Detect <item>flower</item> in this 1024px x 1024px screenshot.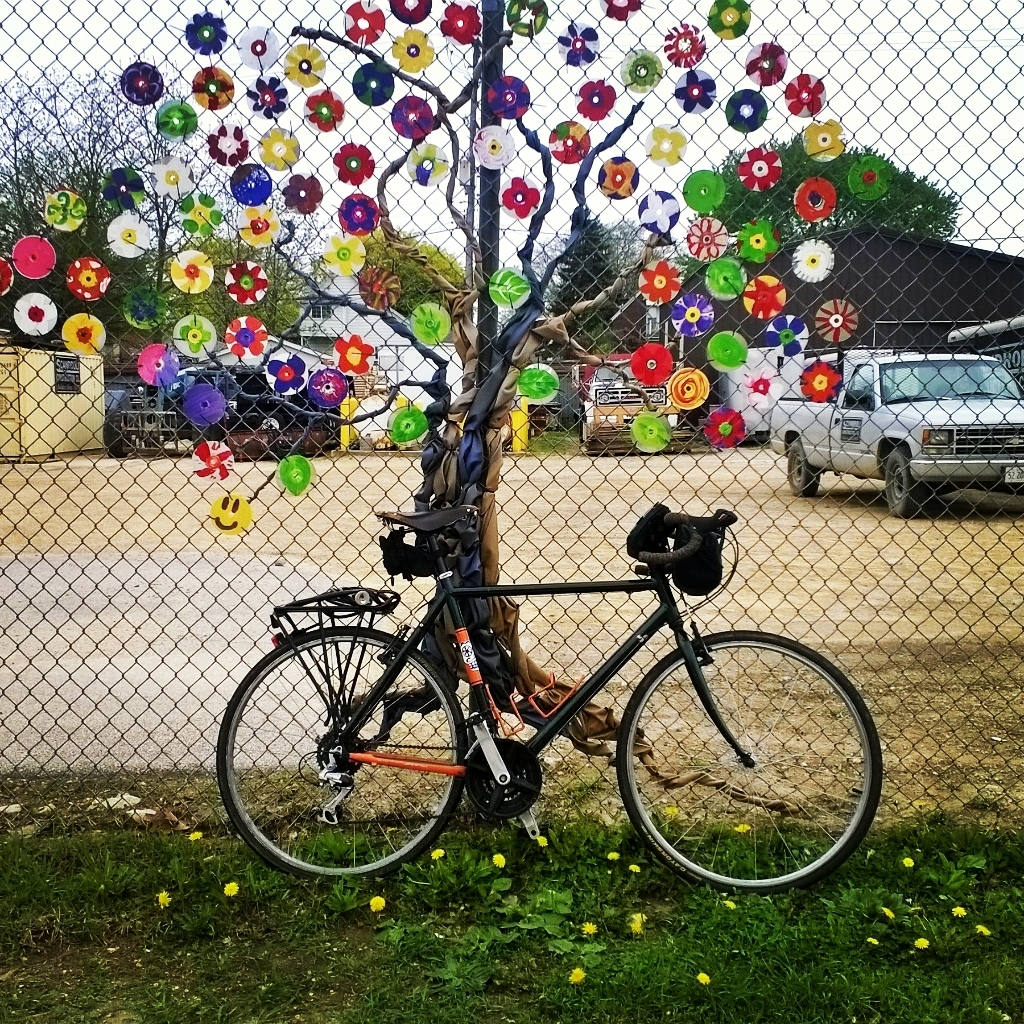
Detection: Rect(539, 831, 547, 844).
